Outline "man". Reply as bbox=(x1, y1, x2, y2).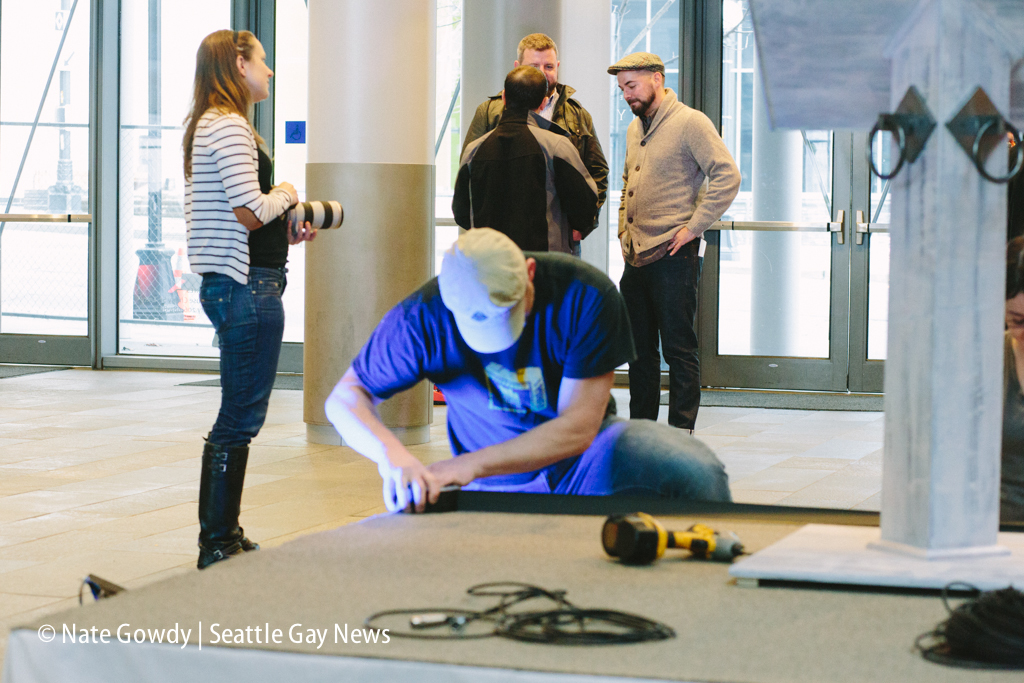
bbox=(320, 231, 730, 516).
